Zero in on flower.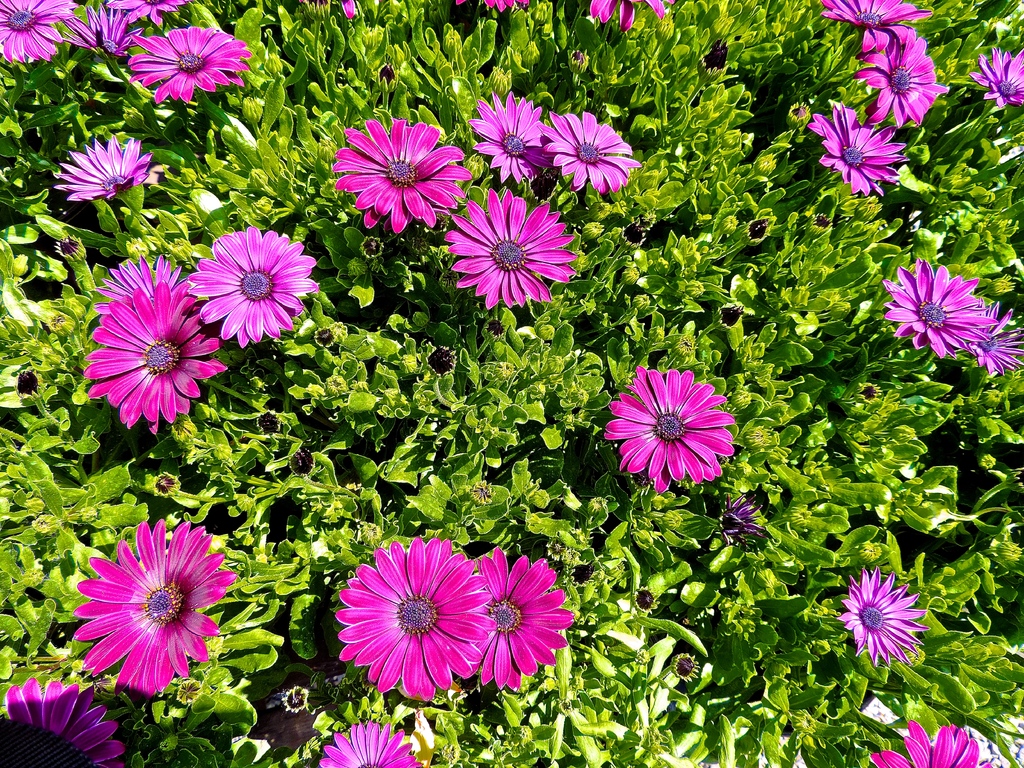
Zeroed in: detection(55, 134, 160, 206).
